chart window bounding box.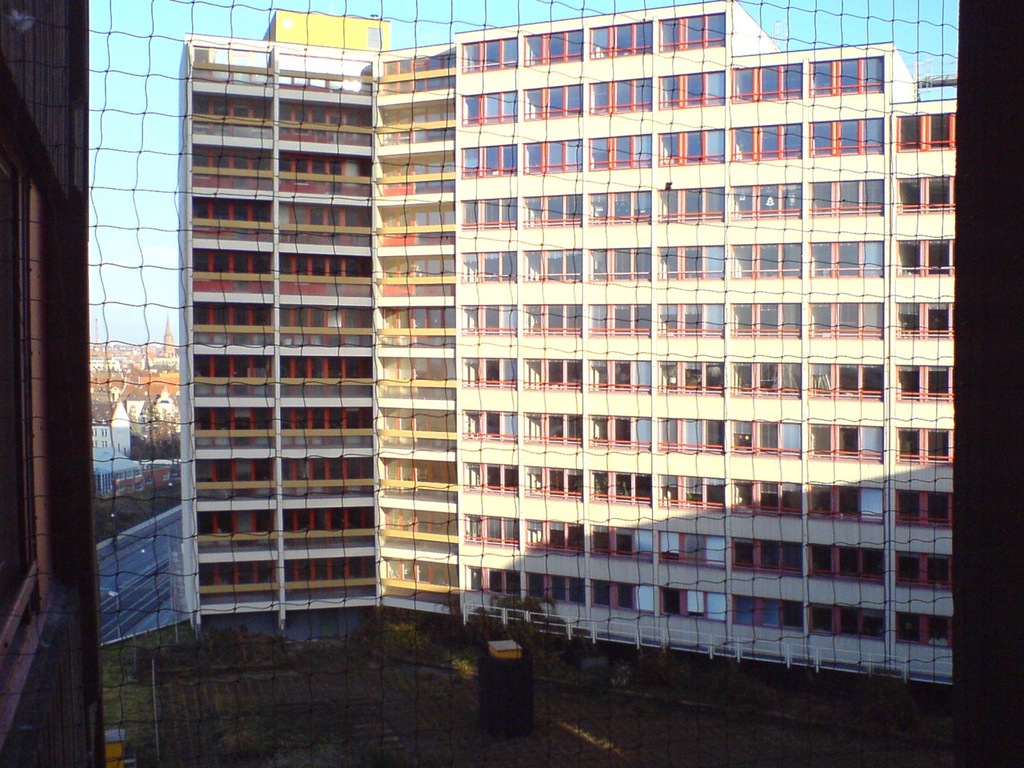
Charted: 283,98,385,120.
